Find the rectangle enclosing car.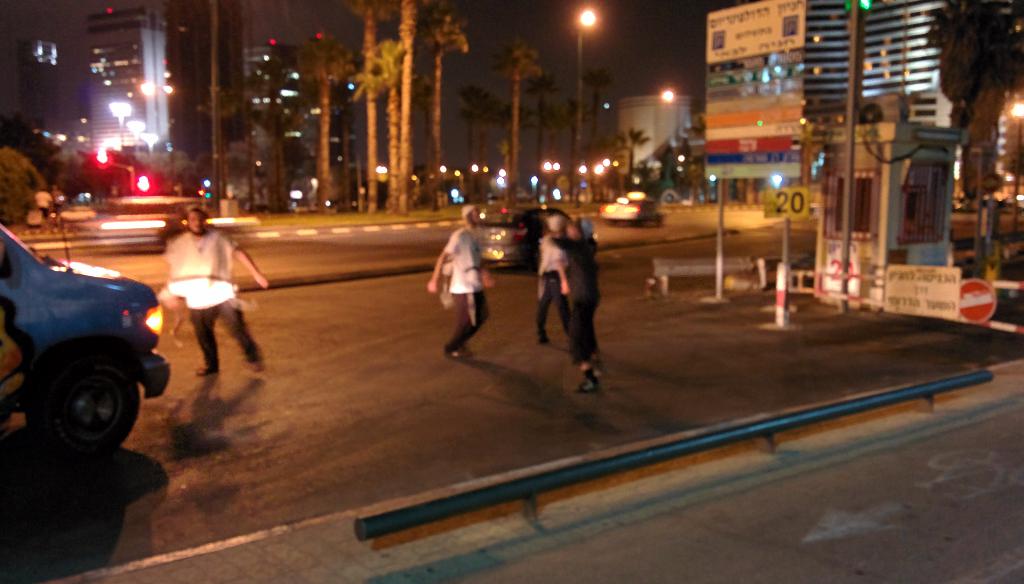
box(479, 203, 572, 266).
